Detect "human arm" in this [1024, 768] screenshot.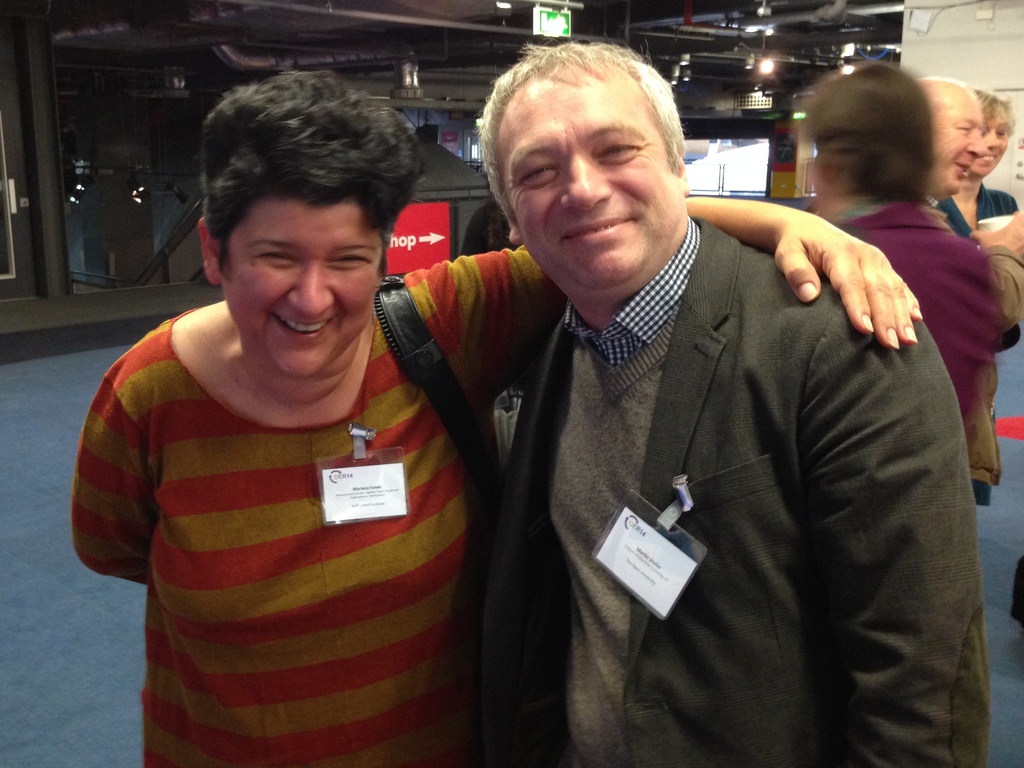
Detection: (824,305,977,767).
